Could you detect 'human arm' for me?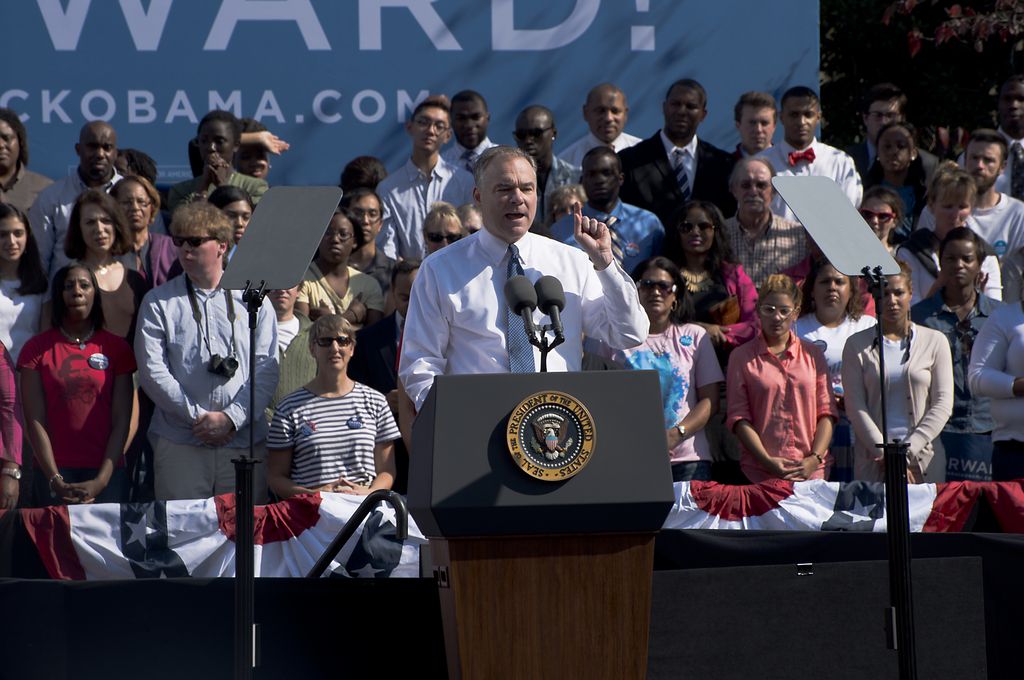
Detection result: locate(966, 311, 1023, 398).
